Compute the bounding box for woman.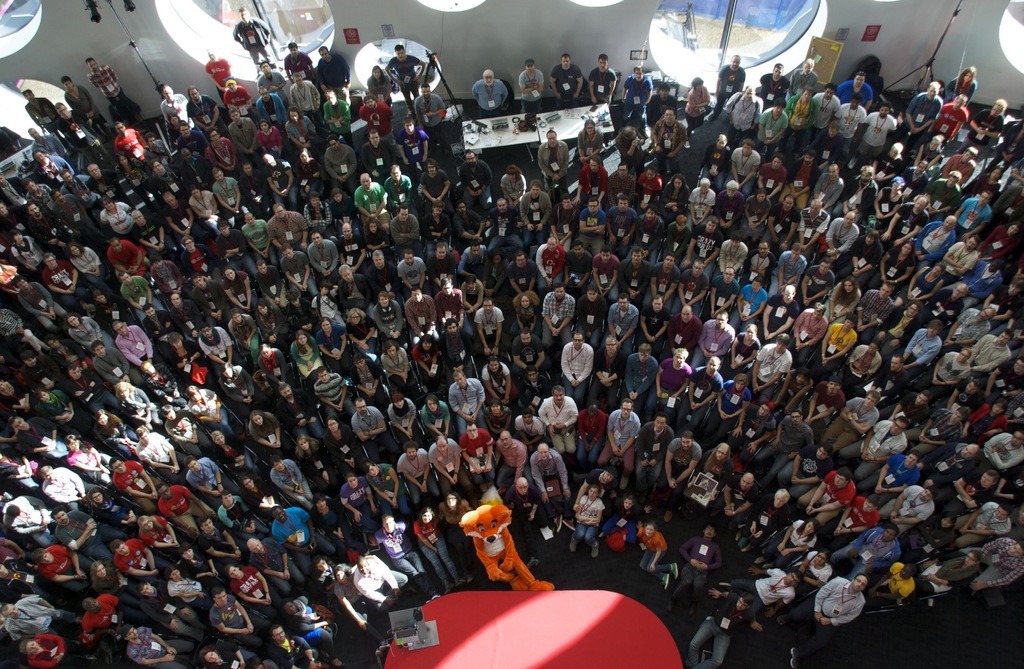
[482,355,520,410].
